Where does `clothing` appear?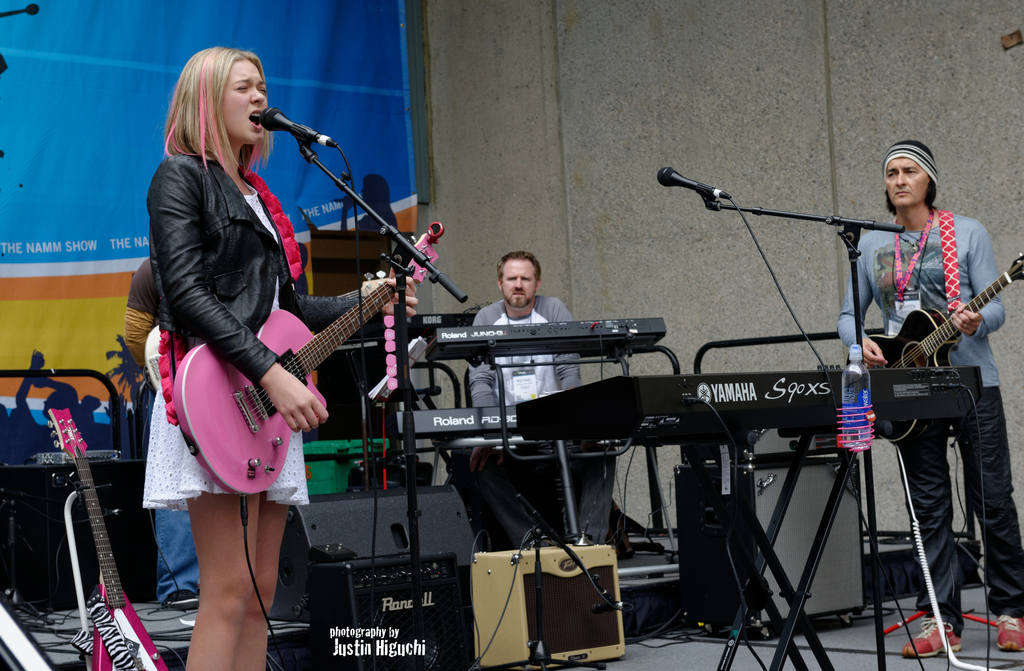
Appears at 846:119:1008:583.
